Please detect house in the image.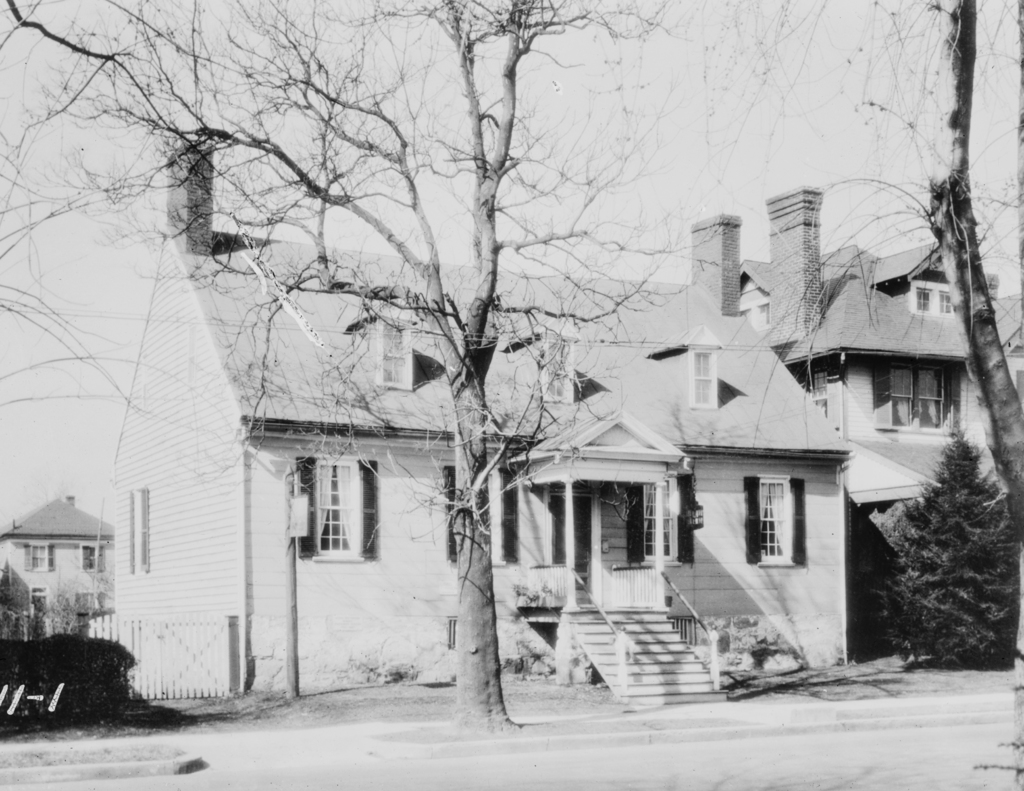
[left=739, top=188, right=1023, bottom=504].
